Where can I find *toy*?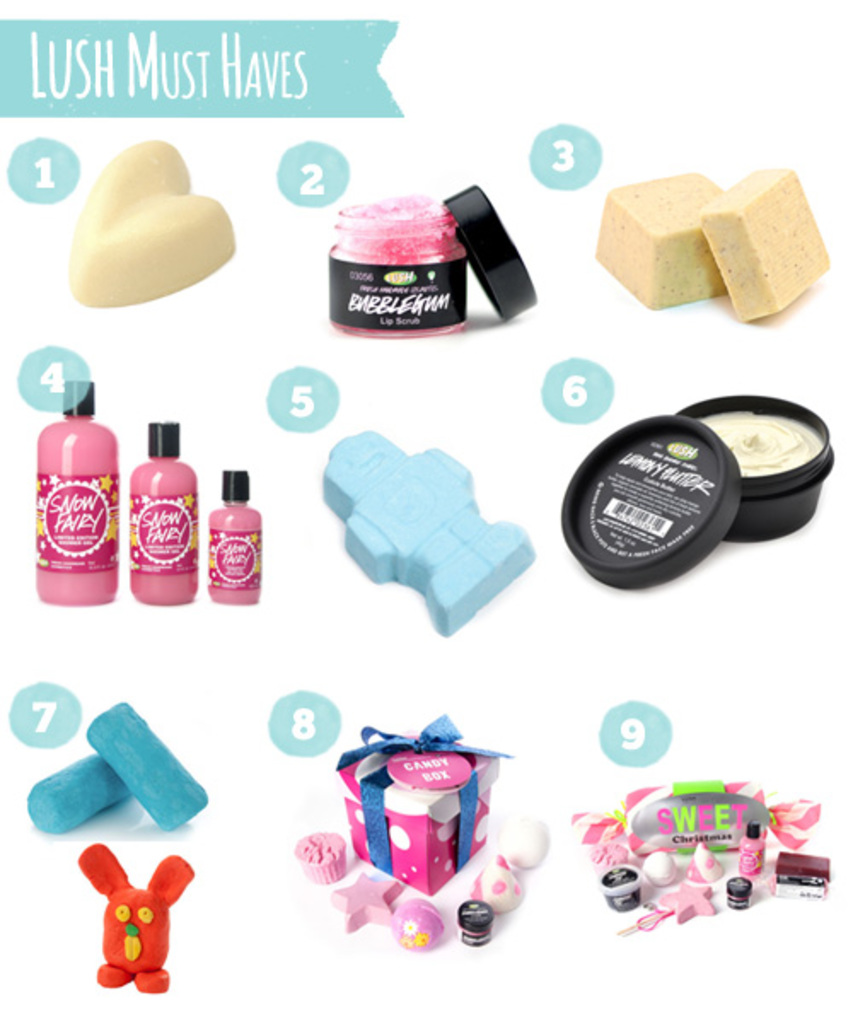
You can find it at 206 469 266 604.
